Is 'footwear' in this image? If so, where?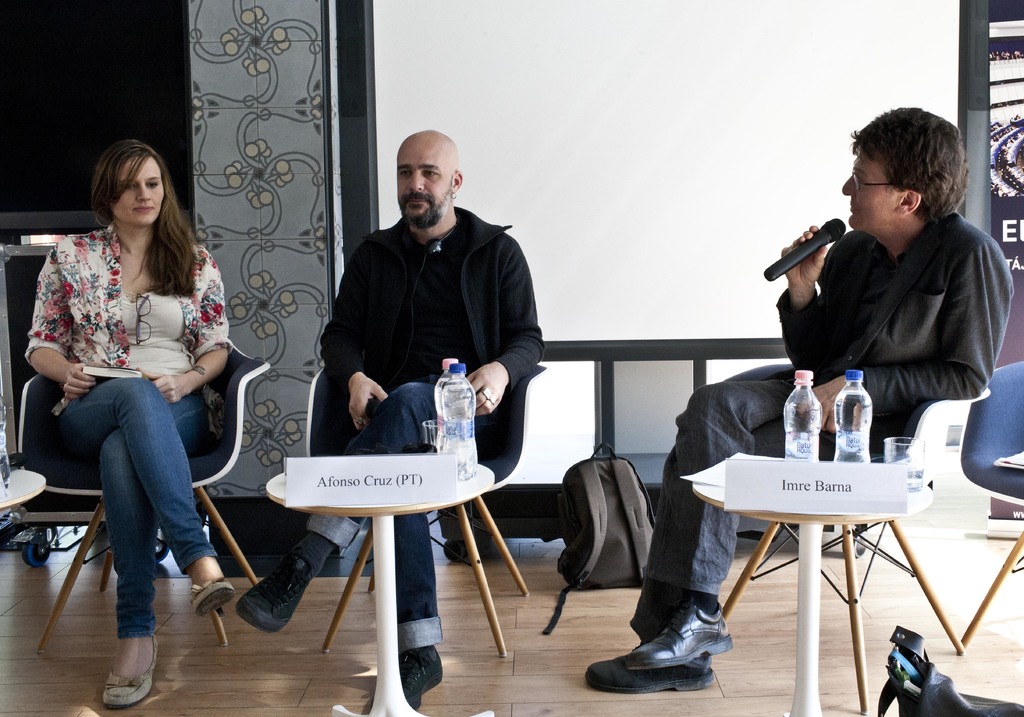
Yes, at locate(230, 556, 320, 634).
